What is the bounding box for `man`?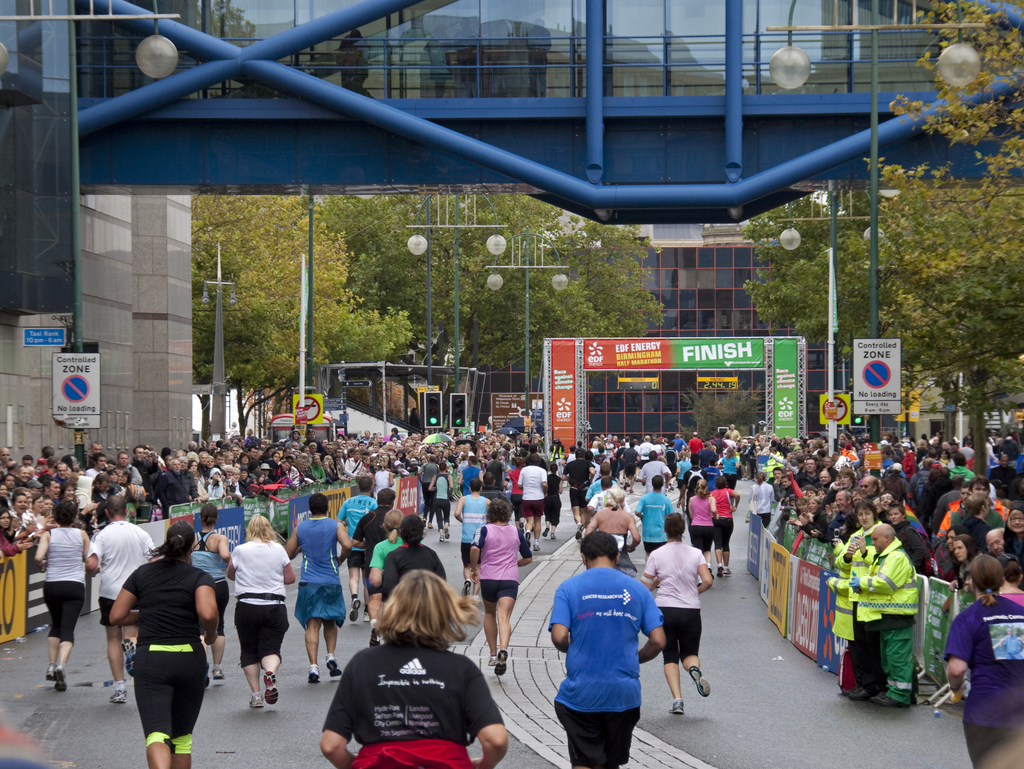
(484,449,506,494).
